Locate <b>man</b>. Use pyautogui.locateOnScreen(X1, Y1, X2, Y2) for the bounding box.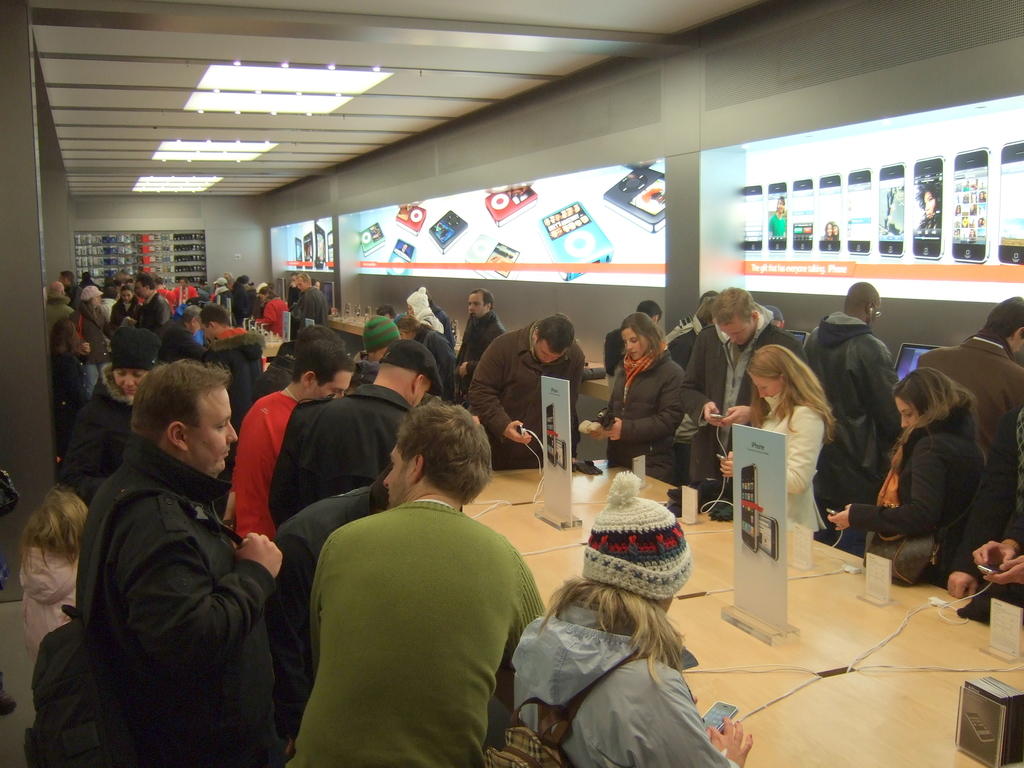
pyautogui.locateOnScreen(161, 307, 205, 356).
